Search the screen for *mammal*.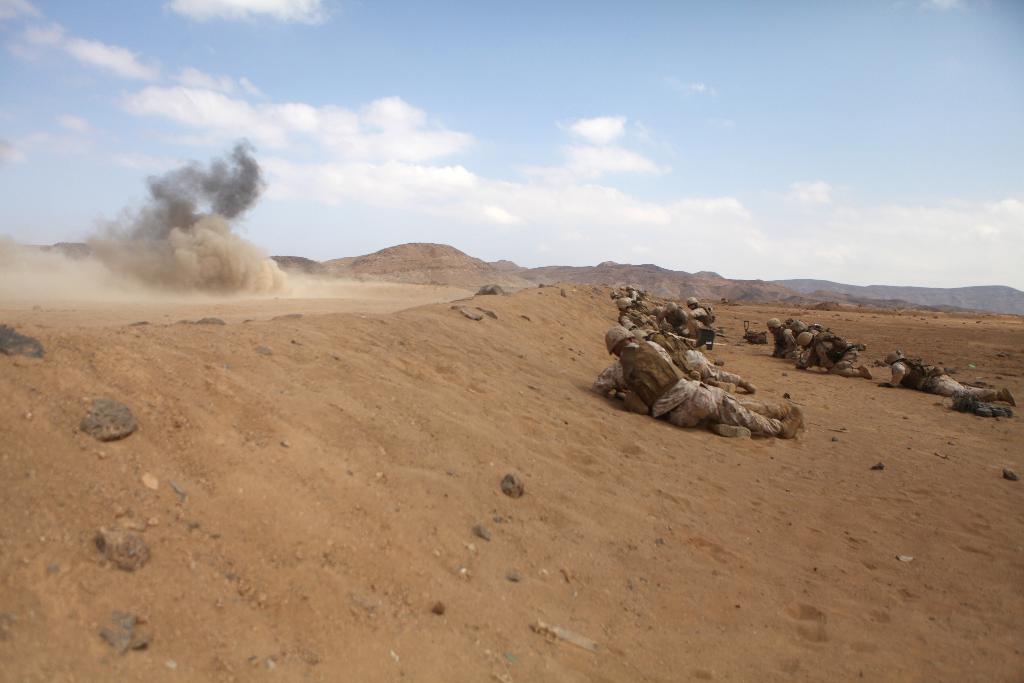
Found at bbox=[763, 315, 806, 354].
